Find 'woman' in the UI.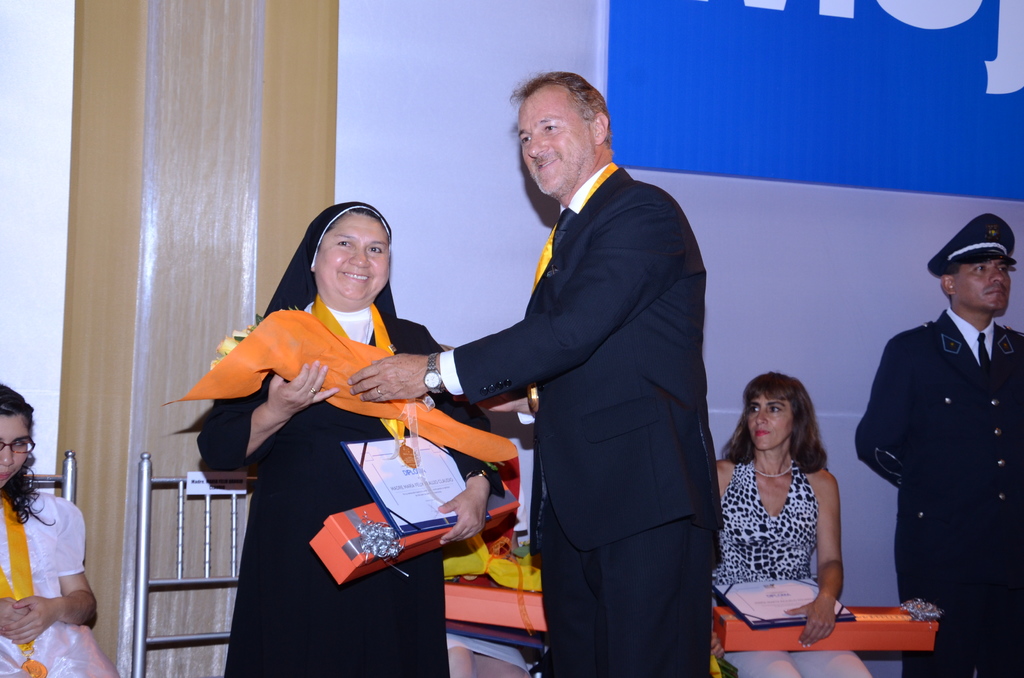
UI element at [x1=708, y1=360, x2=856, y2=644].
